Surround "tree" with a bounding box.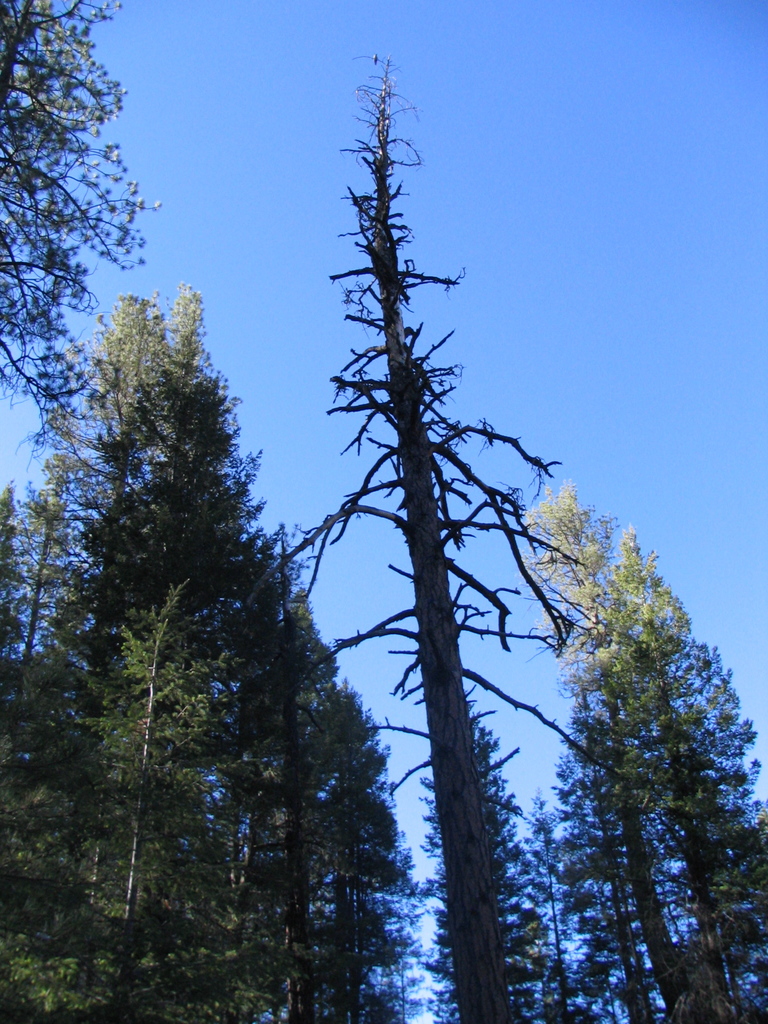
<bbox>0, 0, 141, 449</bbox>.
